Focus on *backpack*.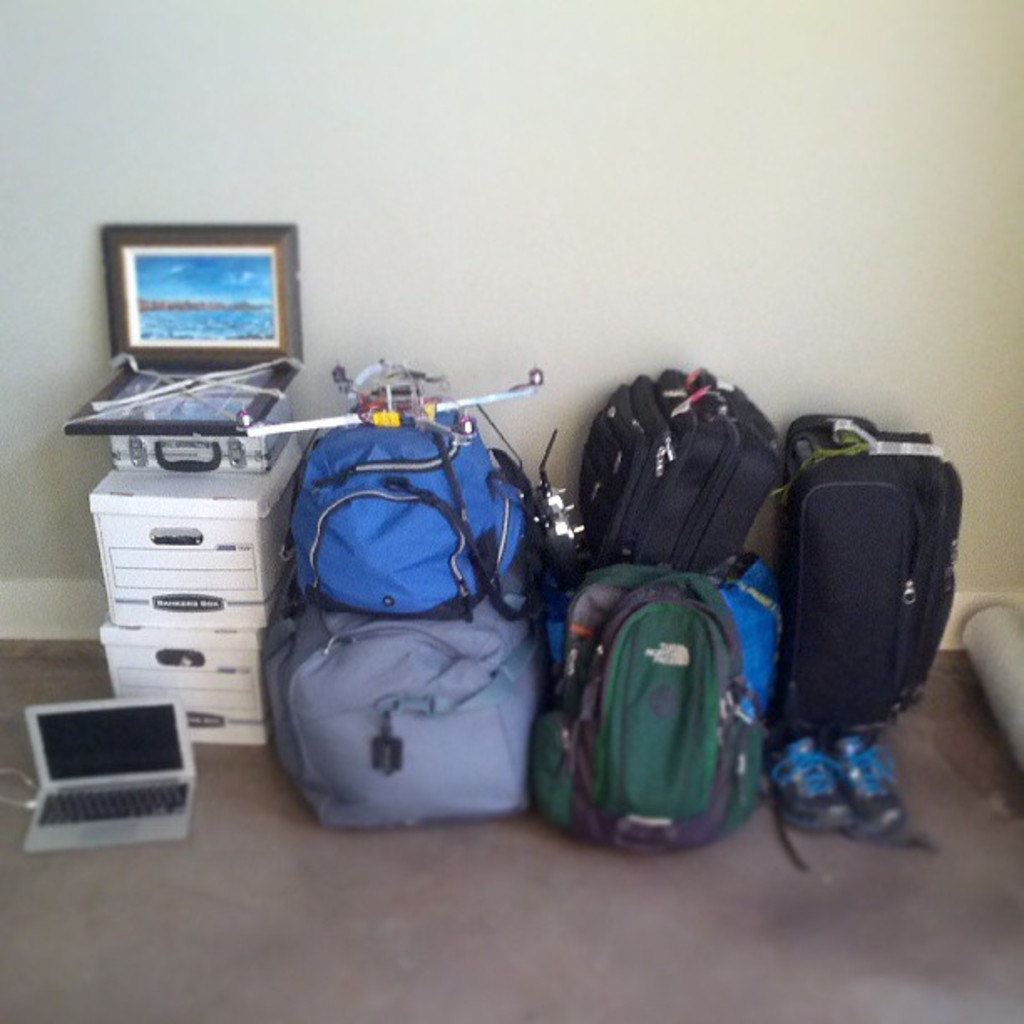
Focused at bbox(529, 564, 786, 852).
